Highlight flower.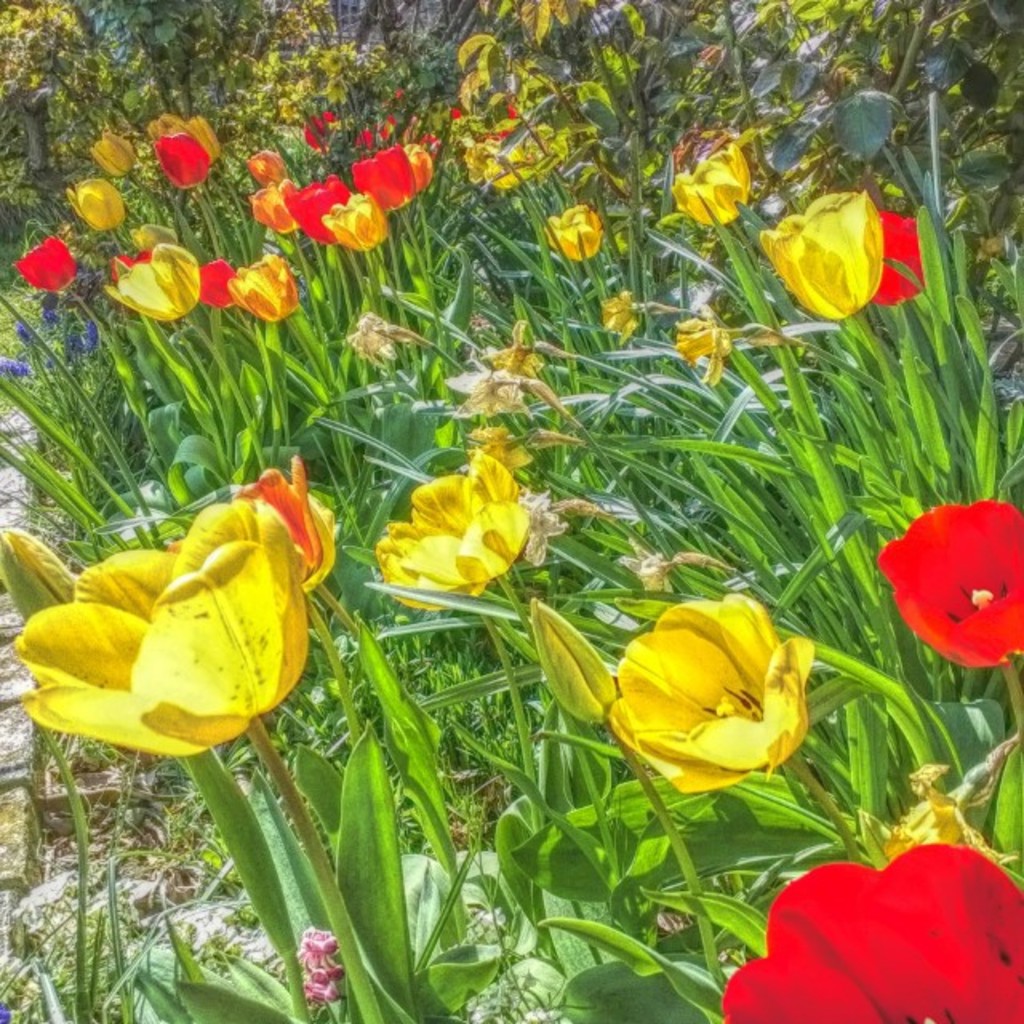
Highlighted region: crop(541, 202, 602, 258).
